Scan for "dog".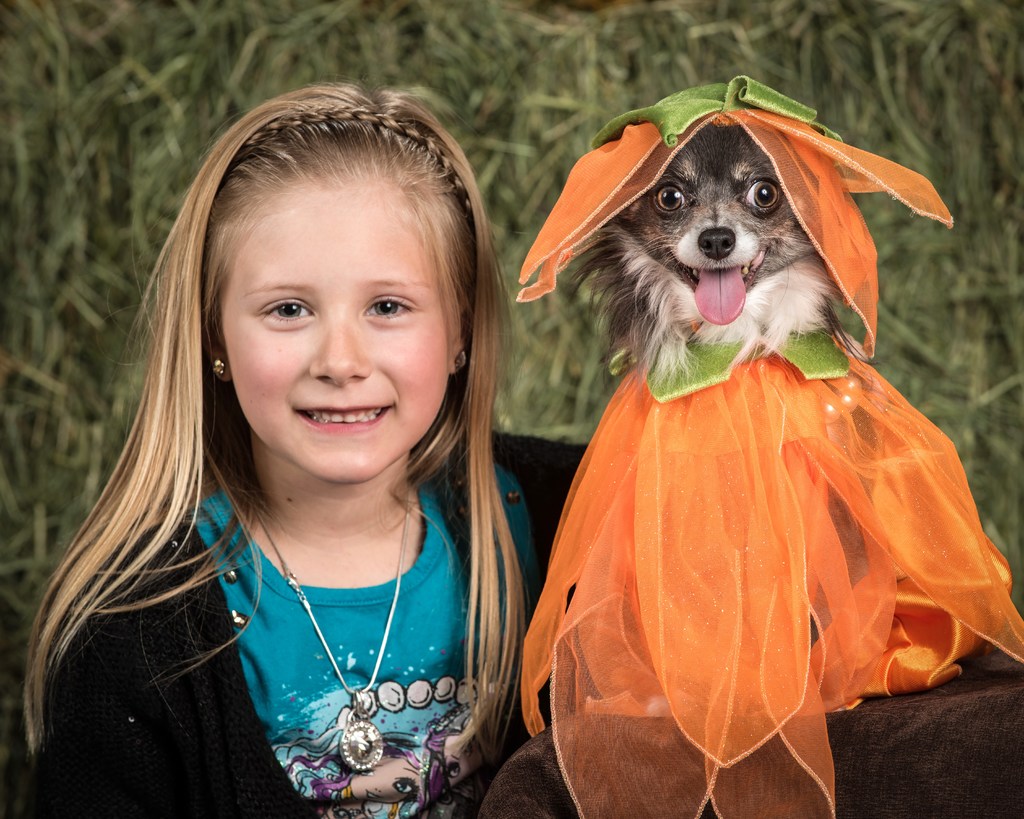
Scan result: [569,122,876,722].
